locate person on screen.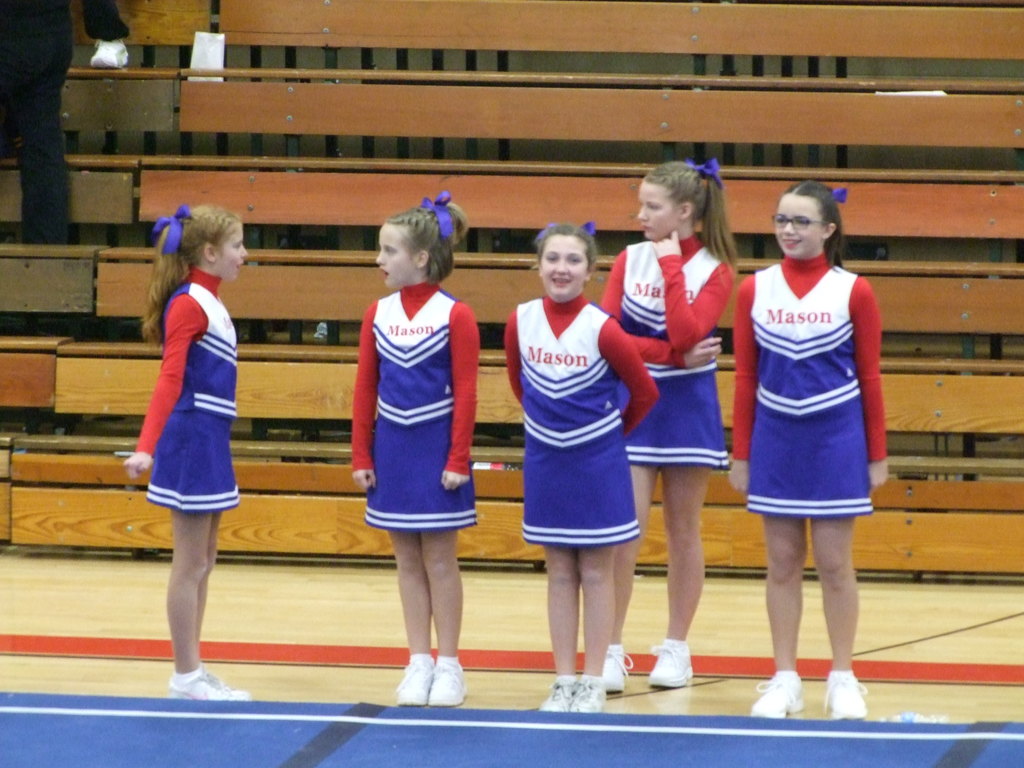
On screen at crop(353, 196, 477, 709).
